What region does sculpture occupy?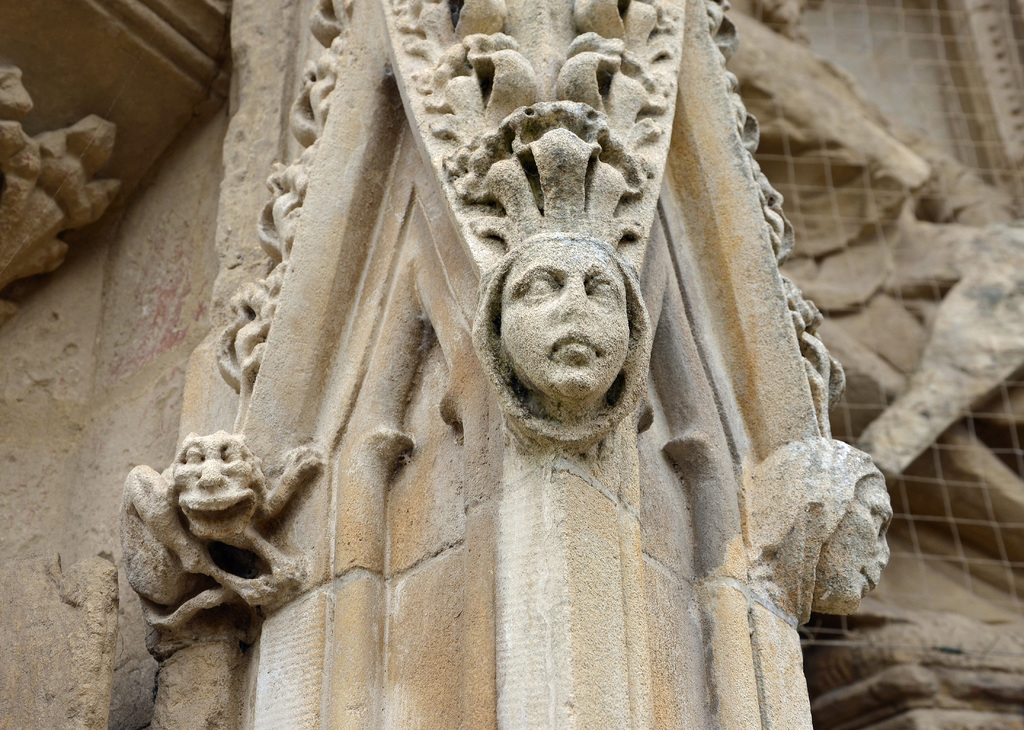
x1=124, y1=417, x2=325, y2=669.
